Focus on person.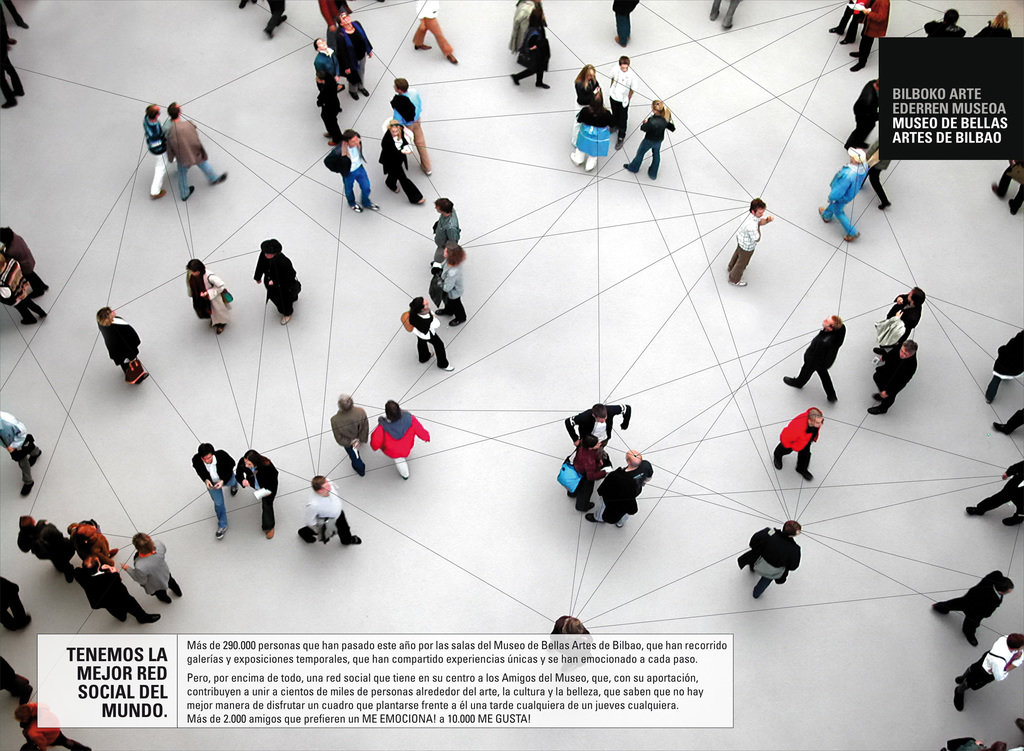
Focused at [left=0, top=412, right=40, bottom=499].
